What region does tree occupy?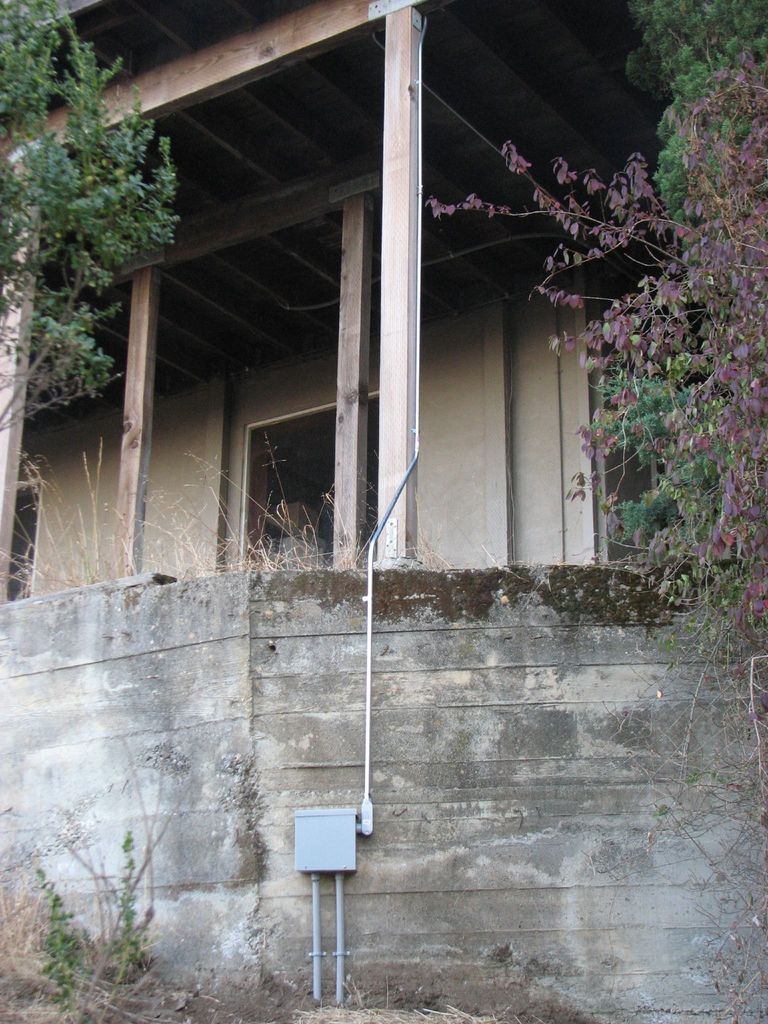
0,0,183,474.
